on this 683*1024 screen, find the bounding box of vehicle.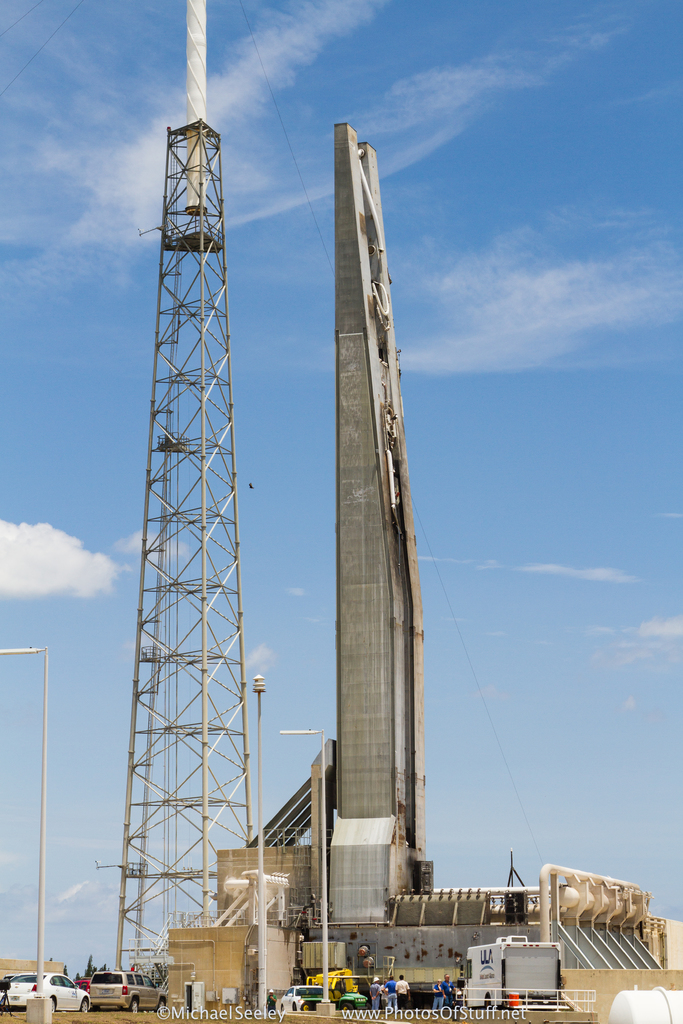
Bounding box: <box>273,981,340,1012</box>.
